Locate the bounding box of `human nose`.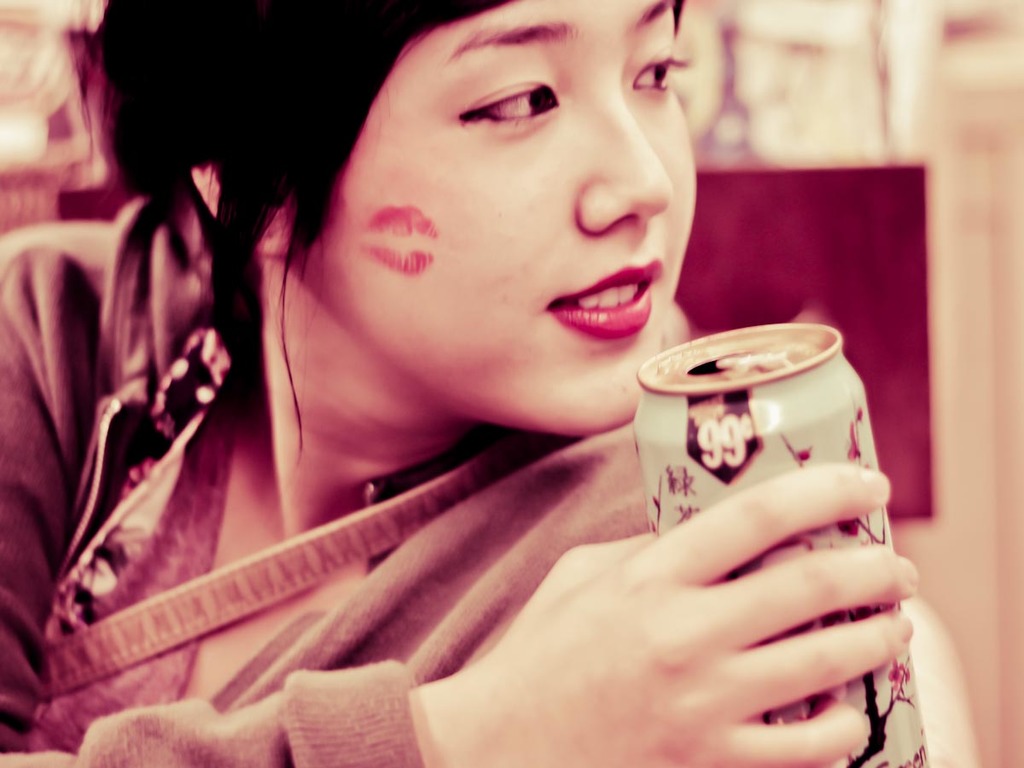
Bounding box: rect(579, 80, 675, 235).
